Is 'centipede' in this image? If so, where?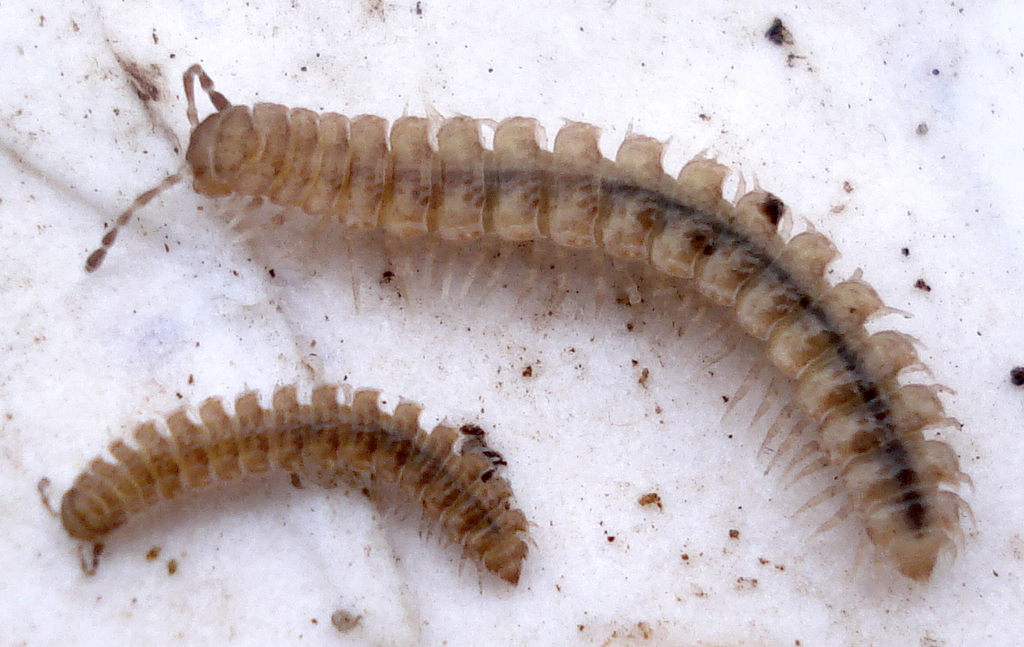
Yes, at 35,363,541,585.
